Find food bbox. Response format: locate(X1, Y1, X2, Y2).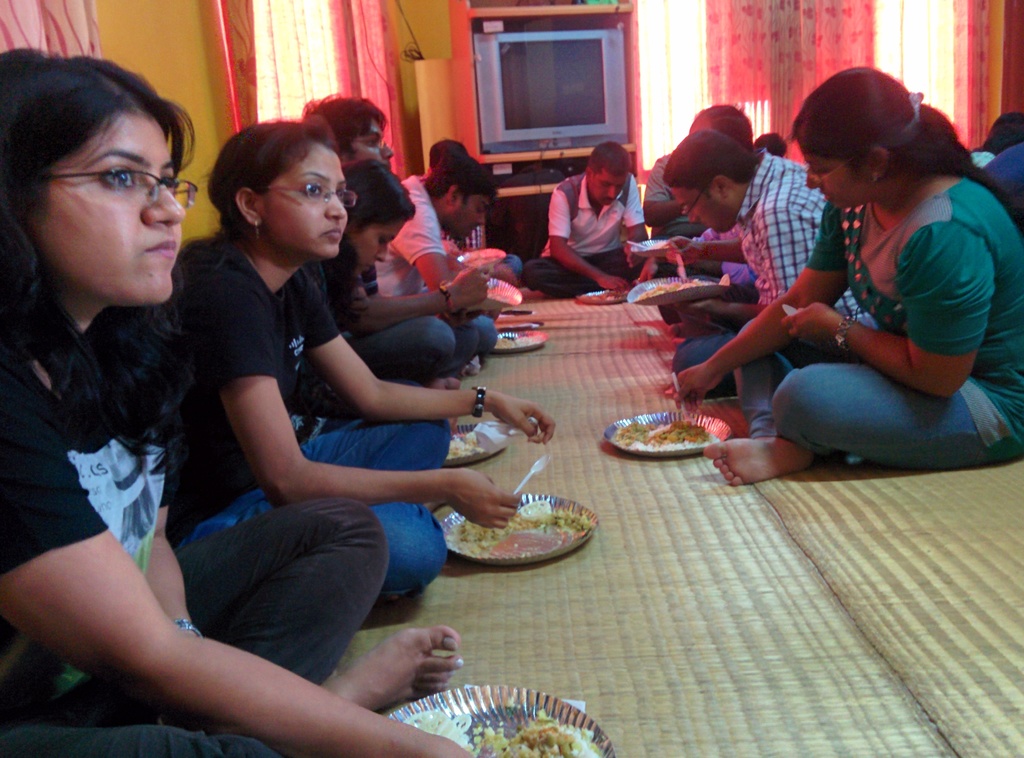
locate(464, 494, 584, 567).
